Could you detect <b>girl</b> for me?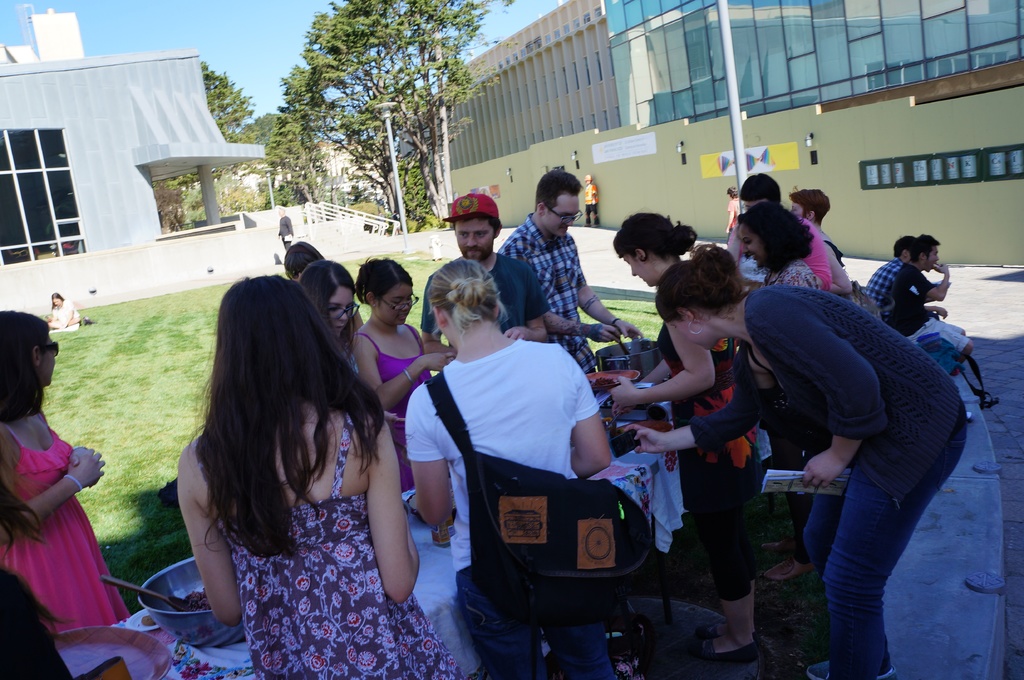
Detection result: l=408, t=257, r=616, b=679.
